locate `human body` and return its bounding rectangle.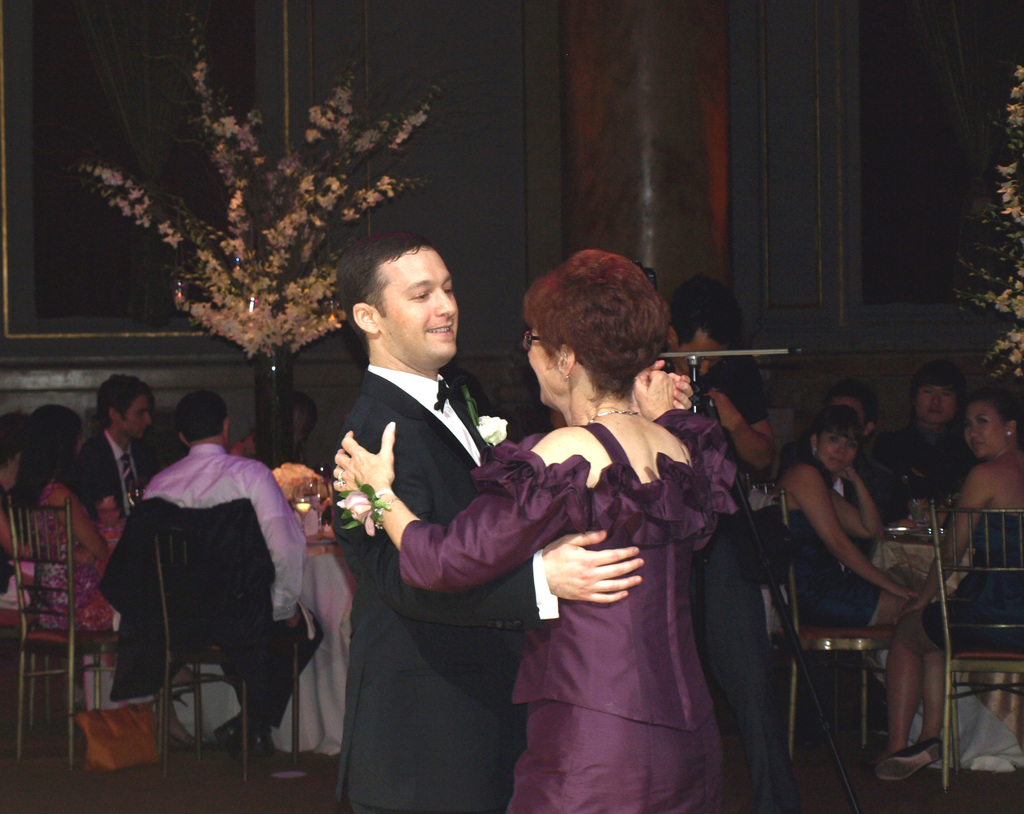
[877,423,984,507].
